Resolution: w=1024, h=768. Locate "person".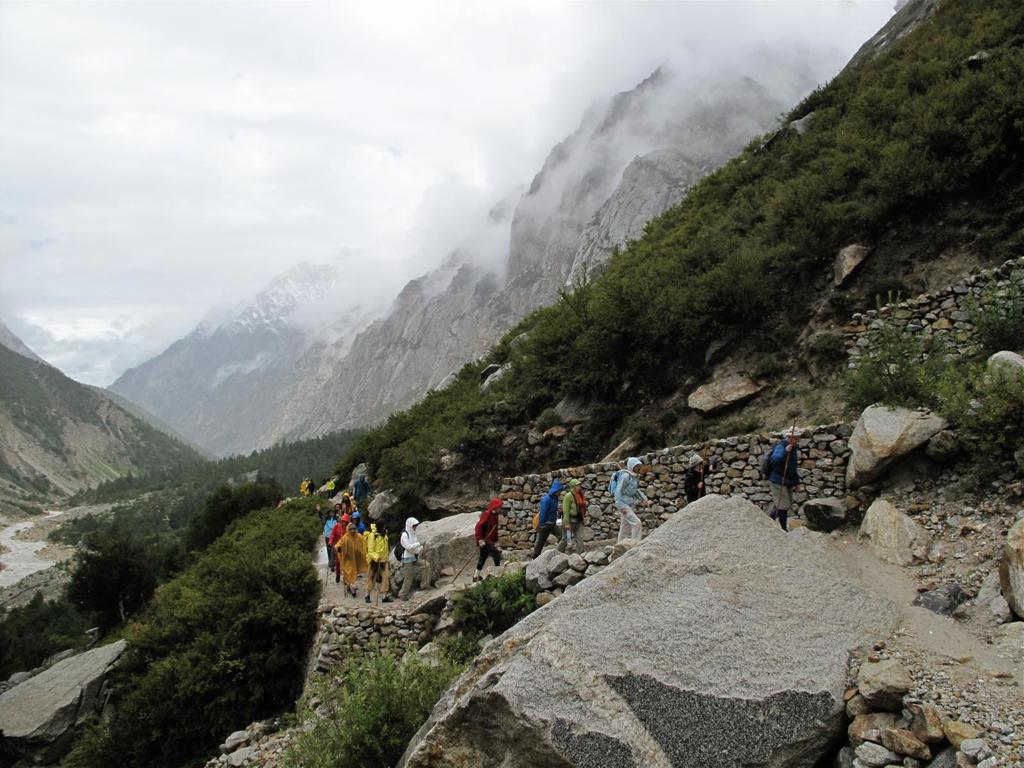
766 424 807 526.
